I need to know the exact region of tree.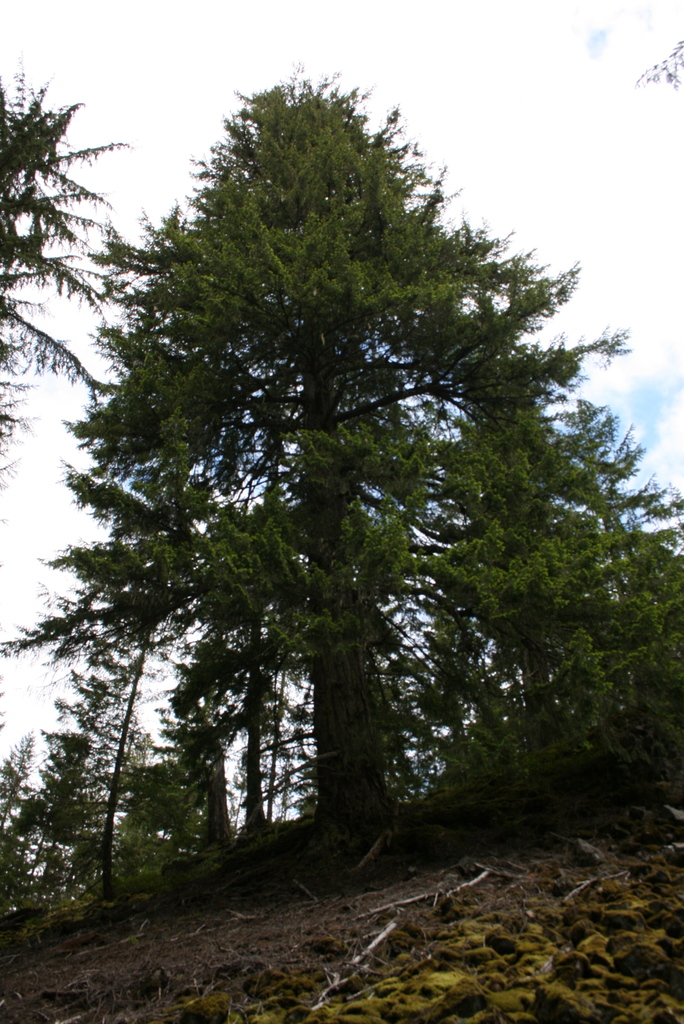
Region: detection(0, 730, 36, 935).
